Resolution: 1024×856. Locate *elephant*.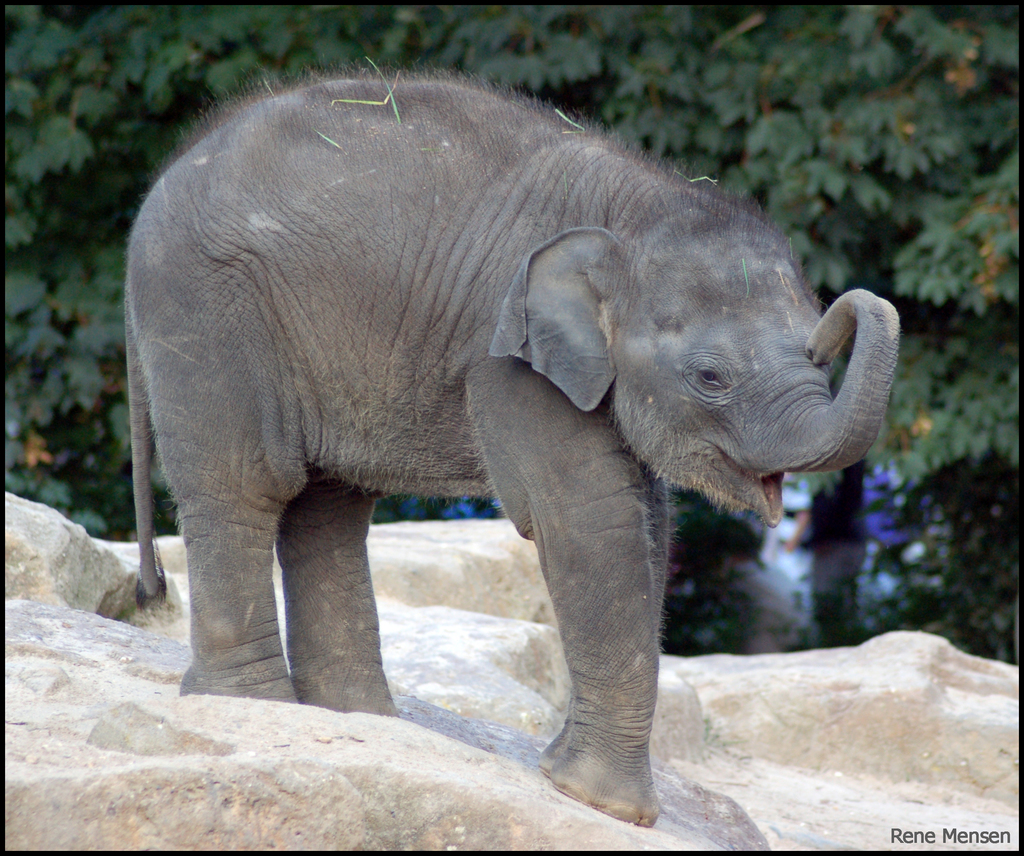
[106,58,908,812].
